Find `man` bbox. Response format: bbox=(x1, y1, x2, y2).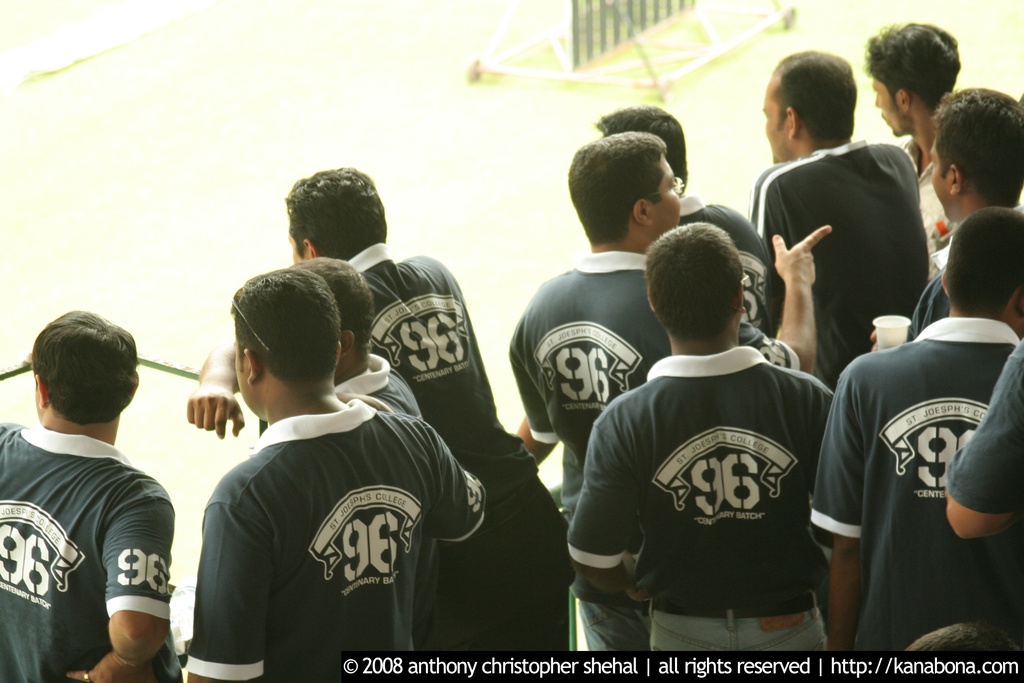
bbox=(185, 263, 485, 682).
